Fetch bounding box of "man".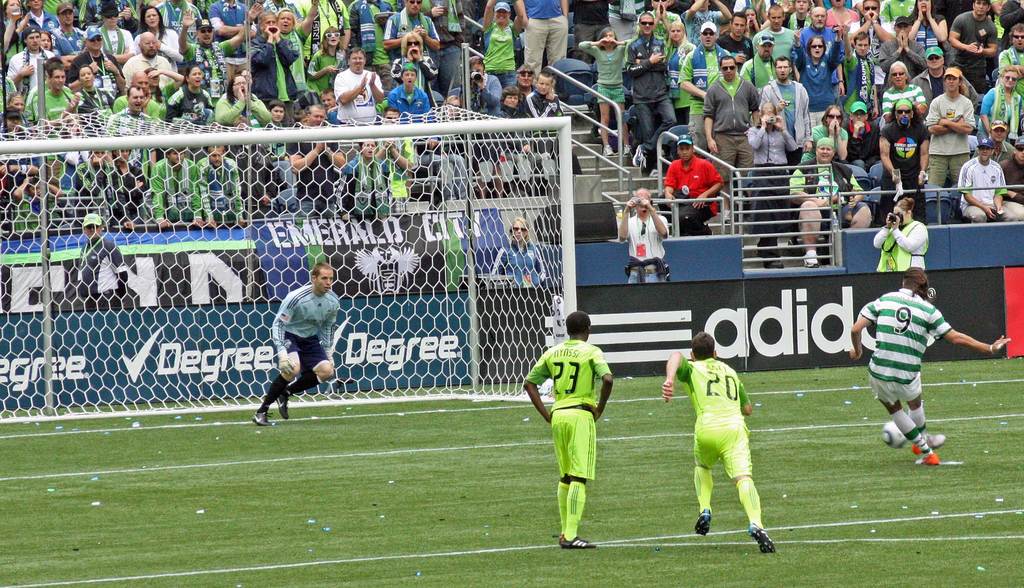
Bbox: pyautogui.locateOnScreen(247, 12, 300, 123).
